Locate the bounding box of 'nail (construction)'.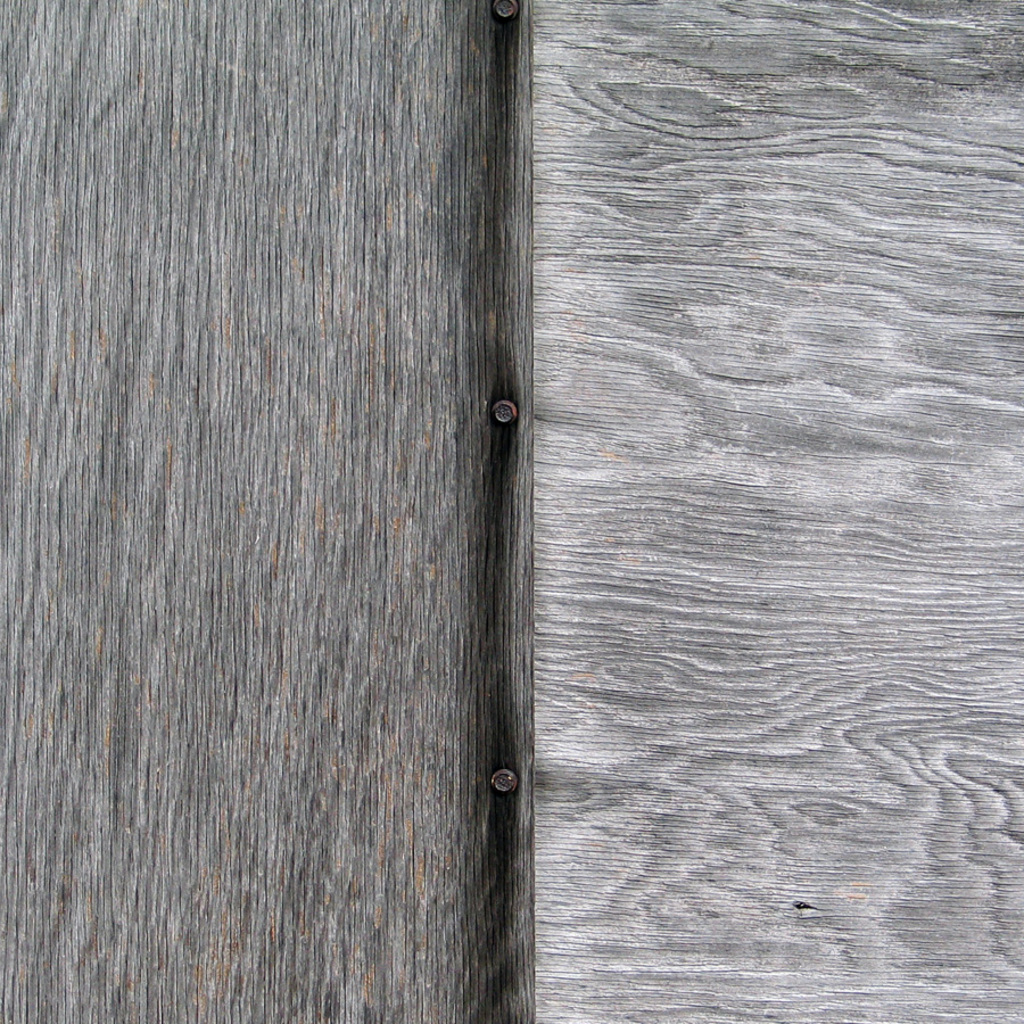
Bounding box: {"x1": 494, "y1": 399, "x2": 512, "y2": 426}.
